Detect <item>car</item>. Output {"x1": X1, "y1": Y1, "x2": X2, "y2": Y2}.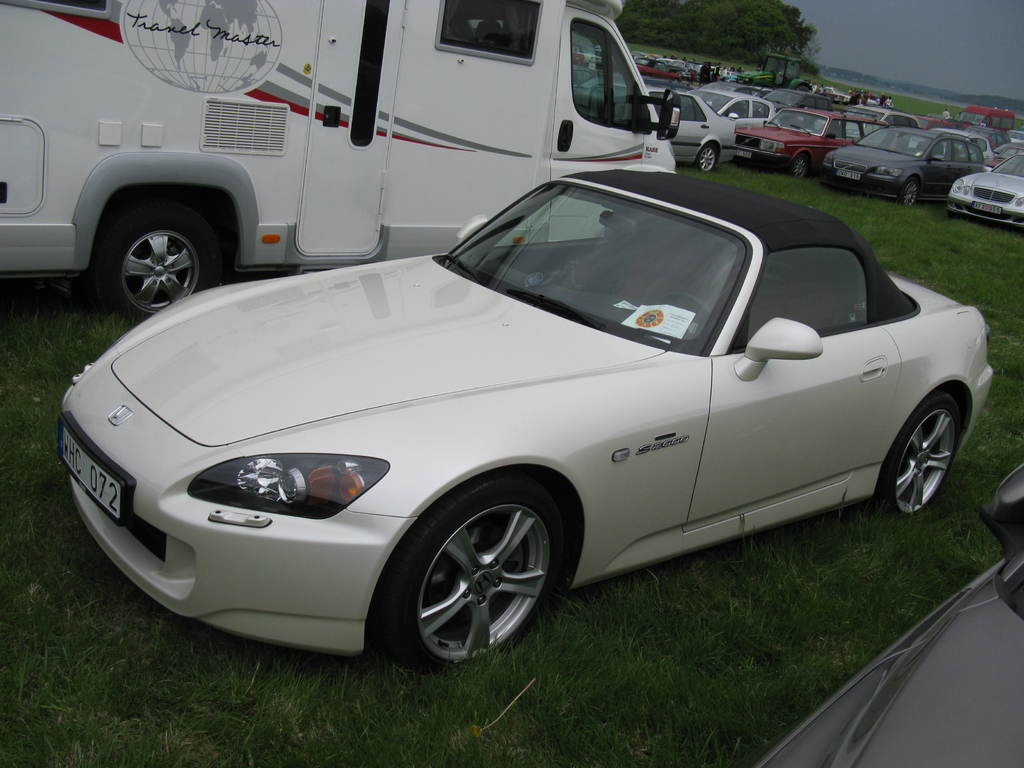
{"x1": 943, "y1": 152, "x2": 1023, "y2": 230}.
